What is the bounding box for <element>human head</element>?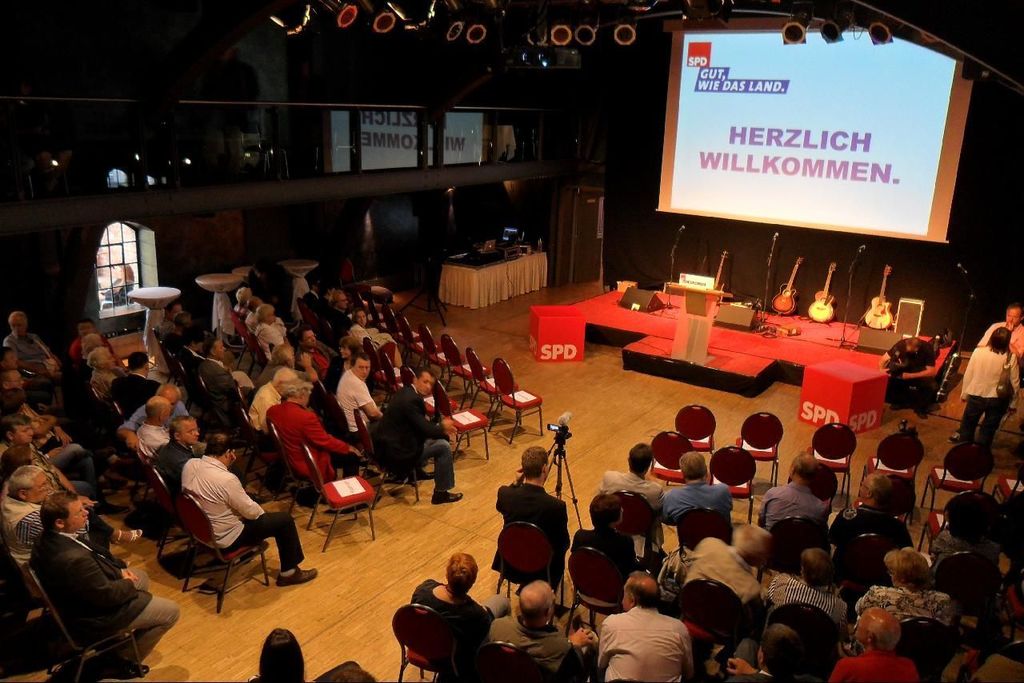
<region>679, 450, 710, 479</region>.
